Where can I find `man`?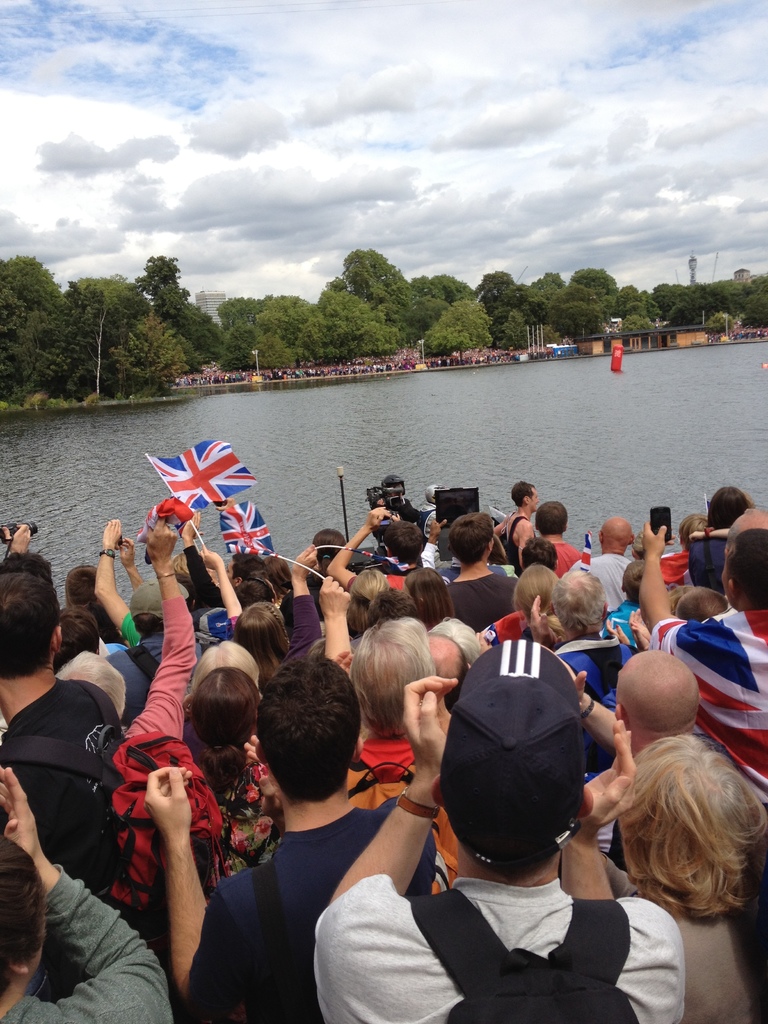
You can find it at [x1=330, y1=507, x2=424, y2=596].
